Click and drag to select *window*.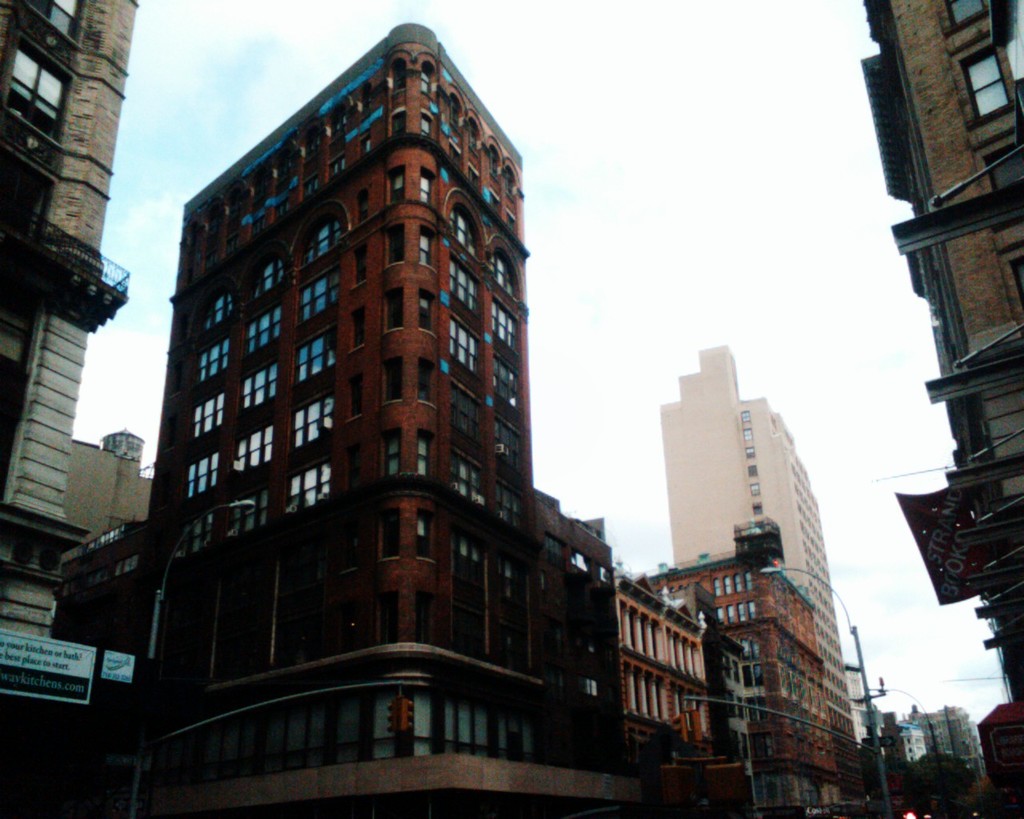
Selection: {"x1": 940, "y1": 0, "x2": 988, "y2": 46}.
